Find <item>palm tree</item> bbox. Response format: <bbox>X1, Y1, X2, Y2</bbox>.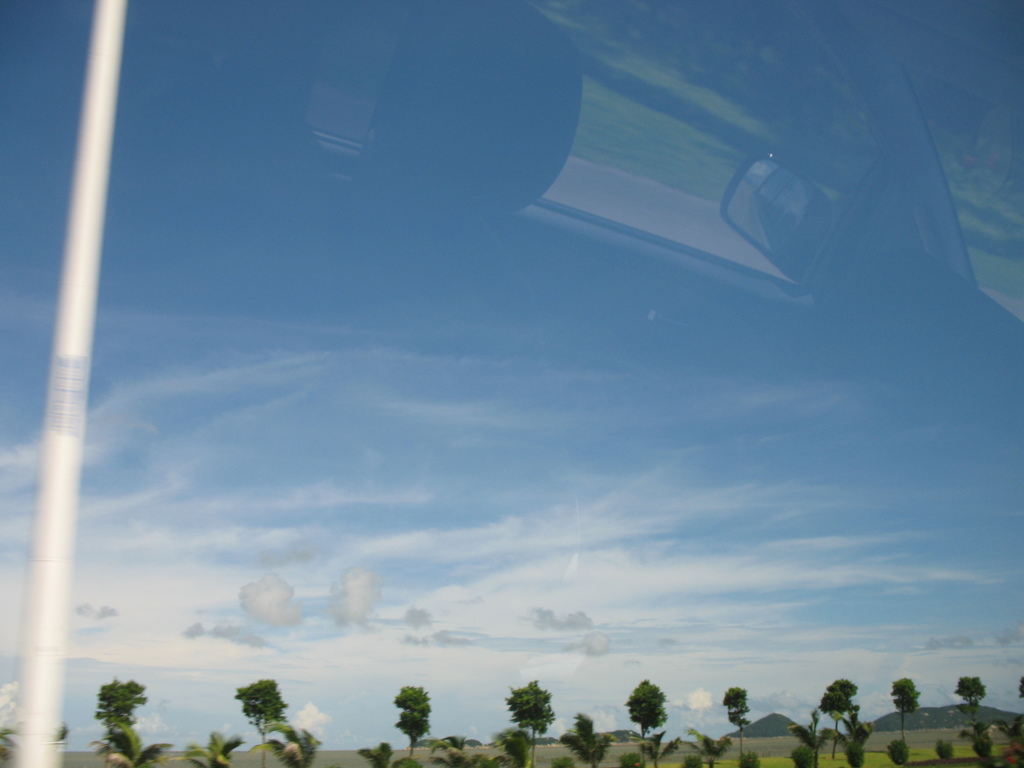
<bbox>890, 671, 913, 726</bbox>.
